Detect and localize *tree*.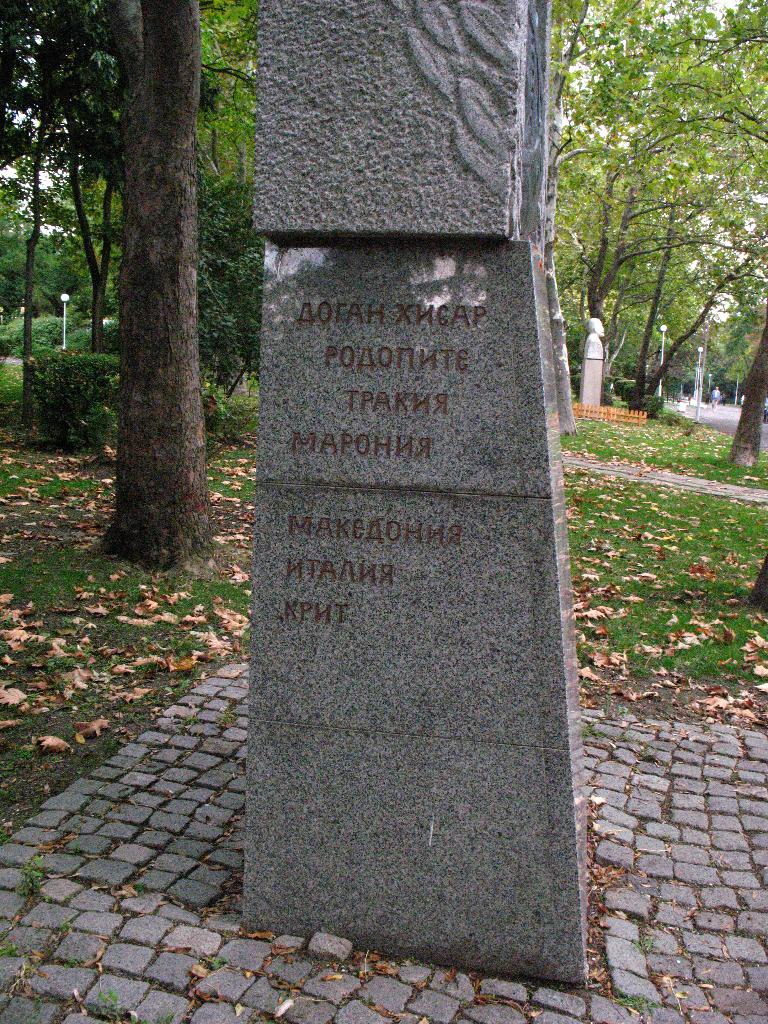
Localized at detection(527, 0, 767, 335).
